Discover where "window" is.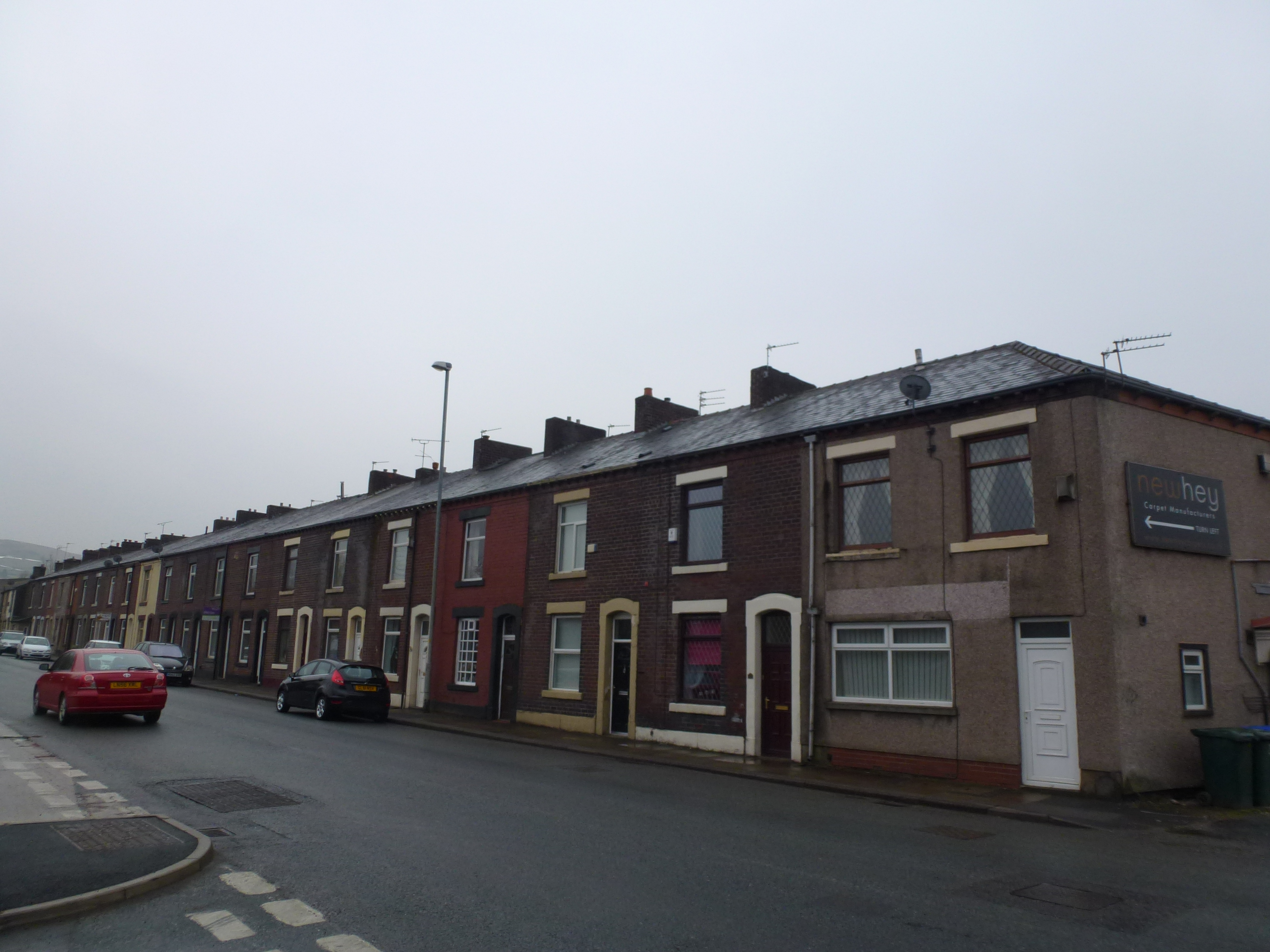
Discovered at detection(68, 180, 74, 197).
